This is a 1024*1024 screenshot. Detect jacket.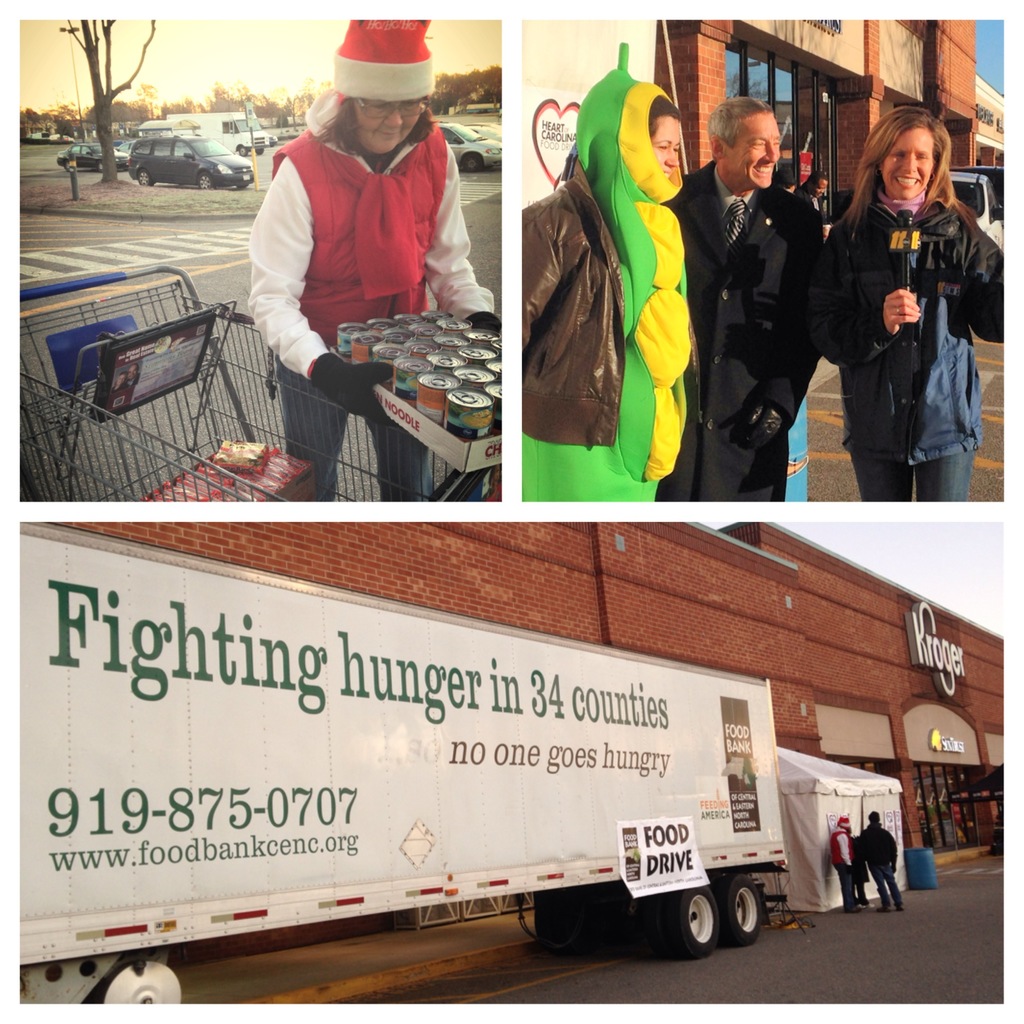
[left=522, top=159, right=701, bottom=442].
